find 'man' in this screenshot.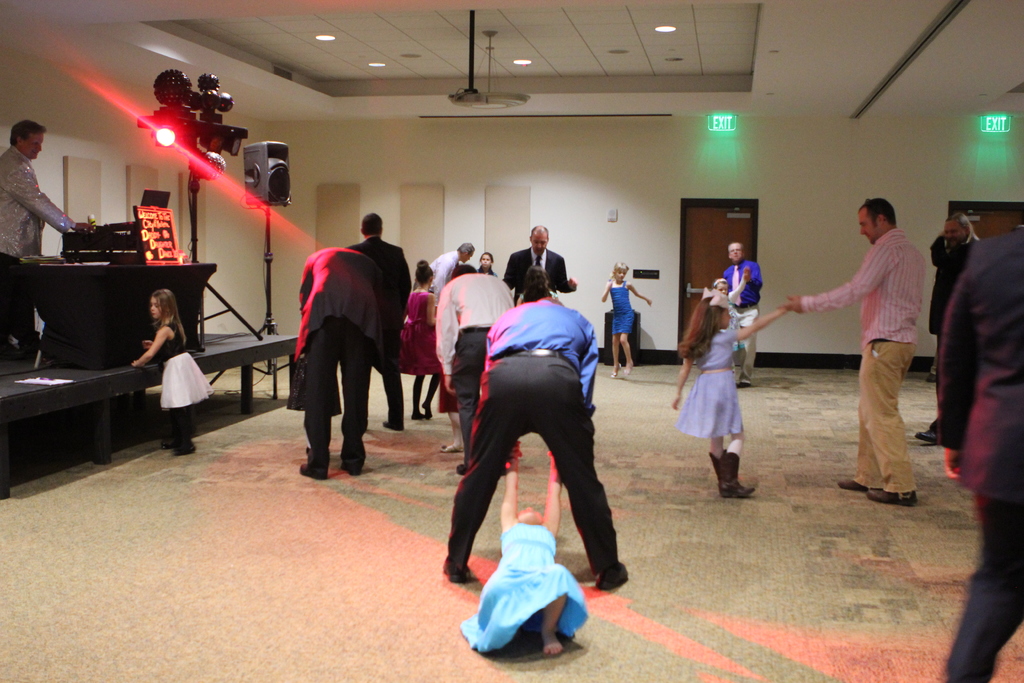
The bounding box for 'man' is (x1=435, y1=262, x2=516, y2=475).
